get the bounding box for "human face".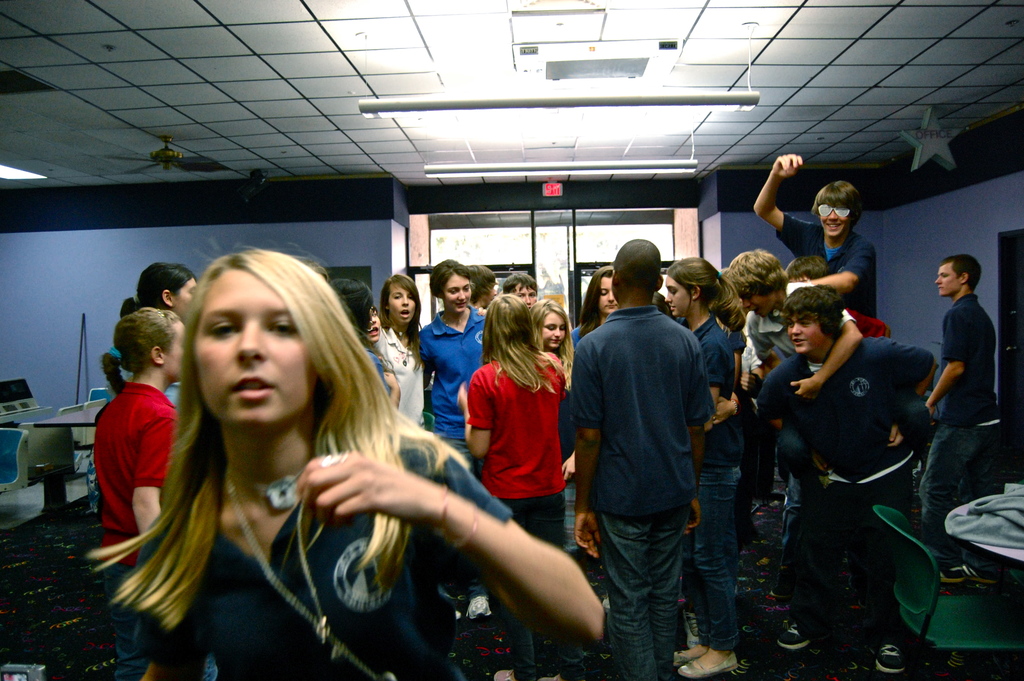
select_region(196, 270, 316, 432).
